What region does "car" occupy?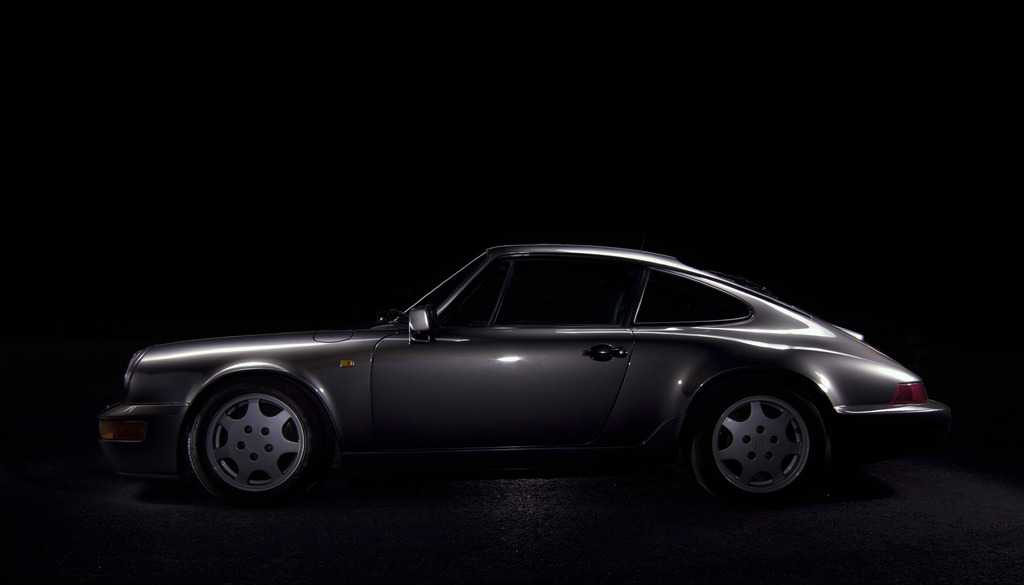
region(101, 245, 957, 509).
